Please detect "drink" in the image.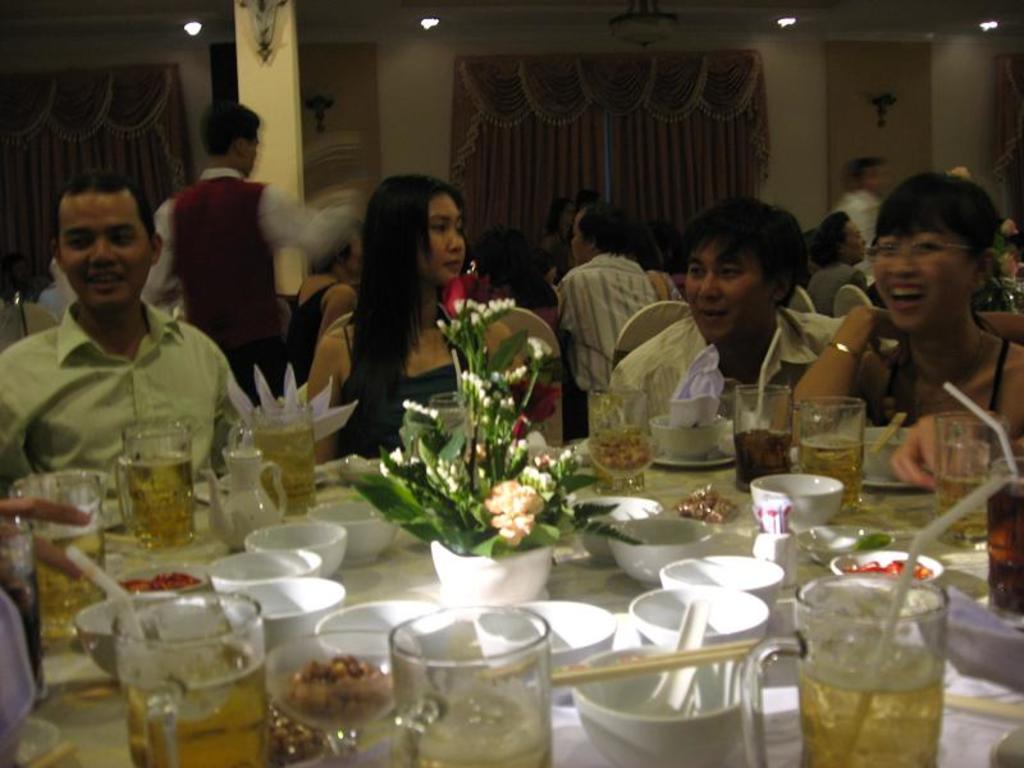
x1=23, y1=522, x2=101, y2=644.
